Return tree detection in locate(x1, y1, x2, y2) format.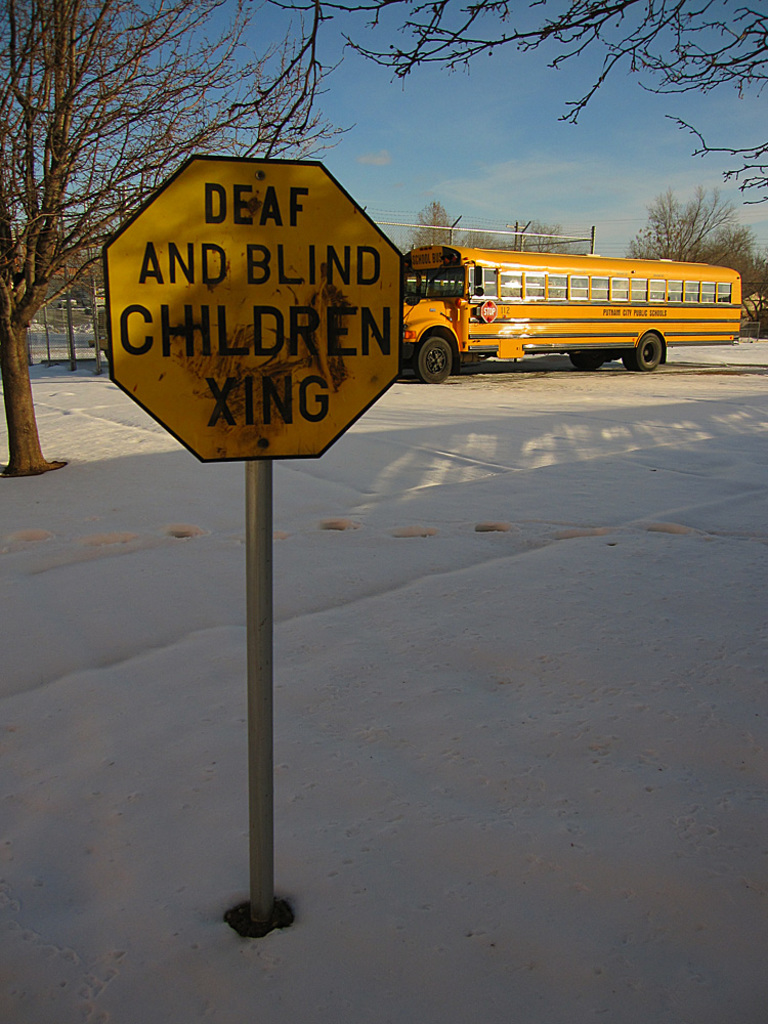
locate(514, 221, 582, 260).
